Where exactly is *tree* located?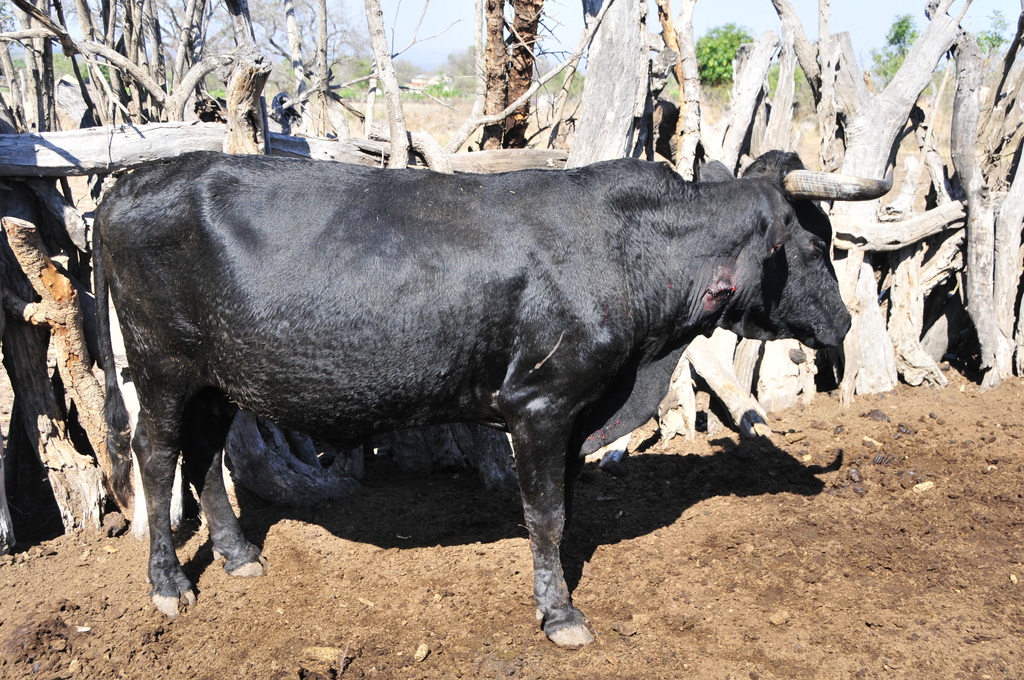
Its bounding box is bbox=(864, 12, 934, 89).
